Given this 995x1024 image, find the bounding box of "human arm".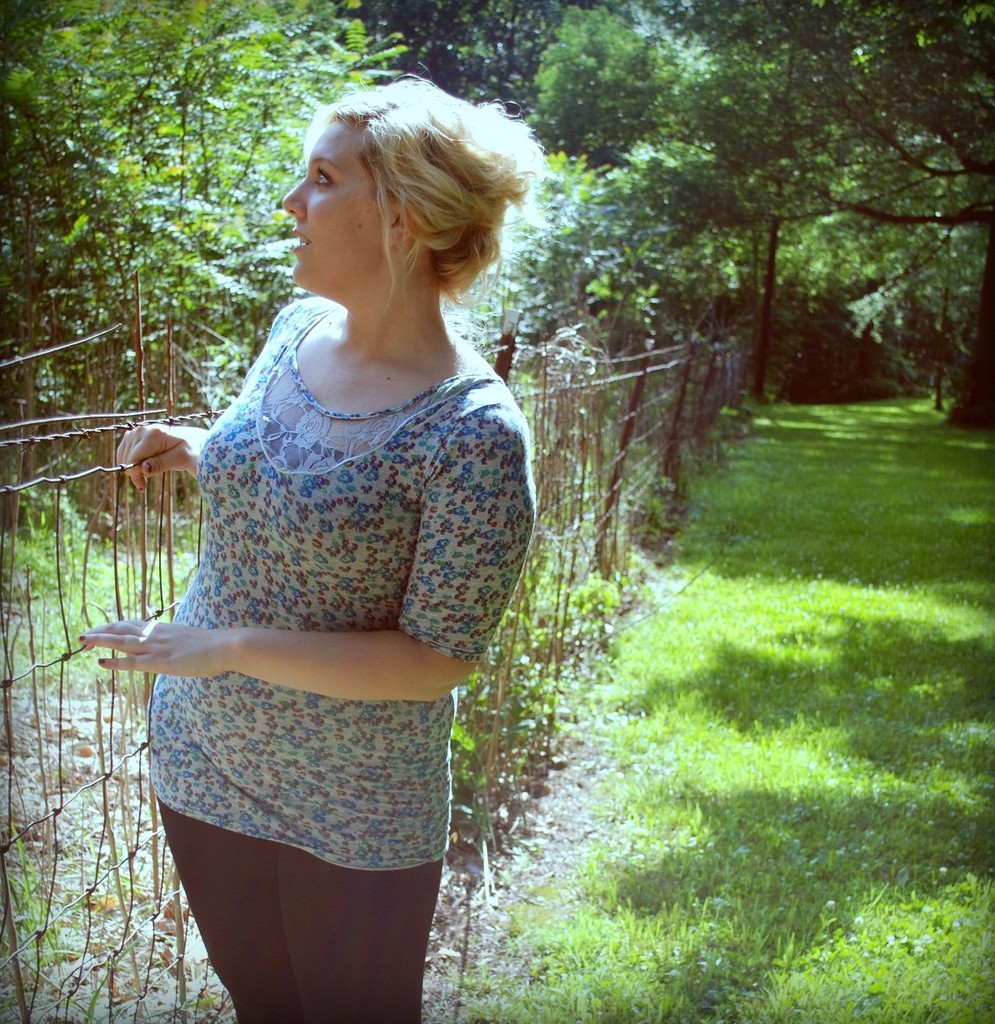
pyautogui.locateOnScreen(77, 403, 541, 707).
